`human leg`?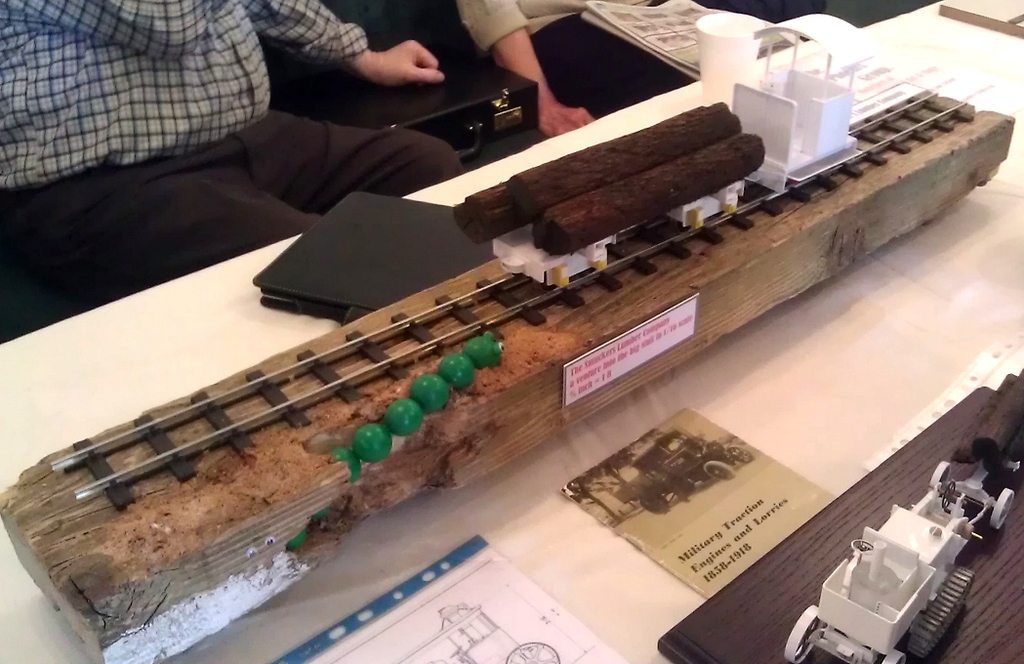
x1=516, y1=9, x2=674, y2=118
